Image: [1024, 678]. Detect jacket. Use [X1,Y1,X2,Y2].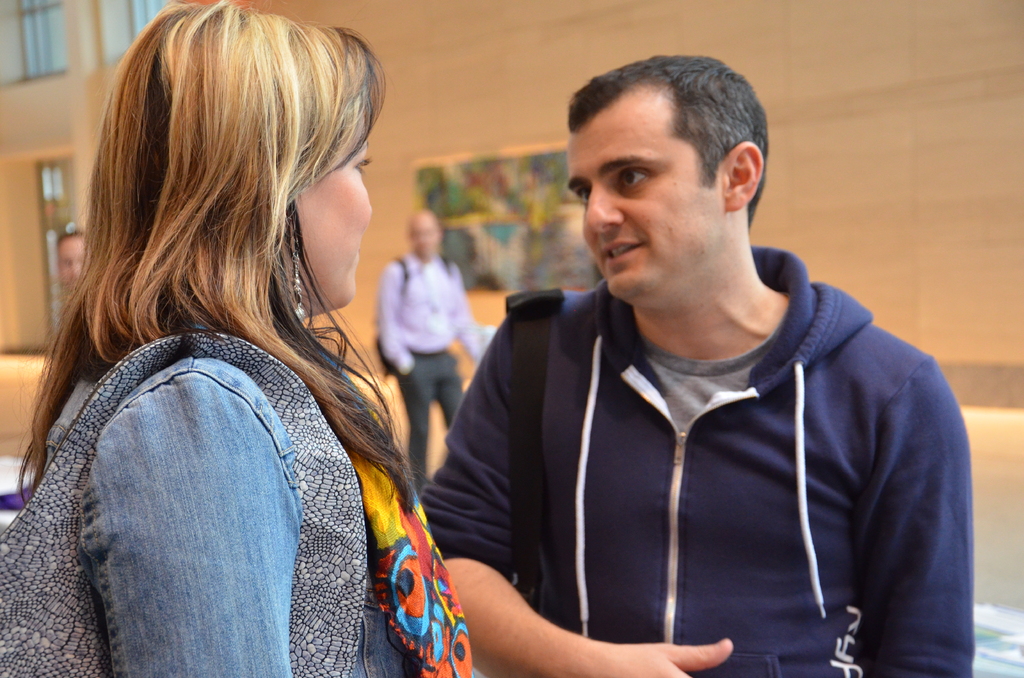
[420,246,975,677].
